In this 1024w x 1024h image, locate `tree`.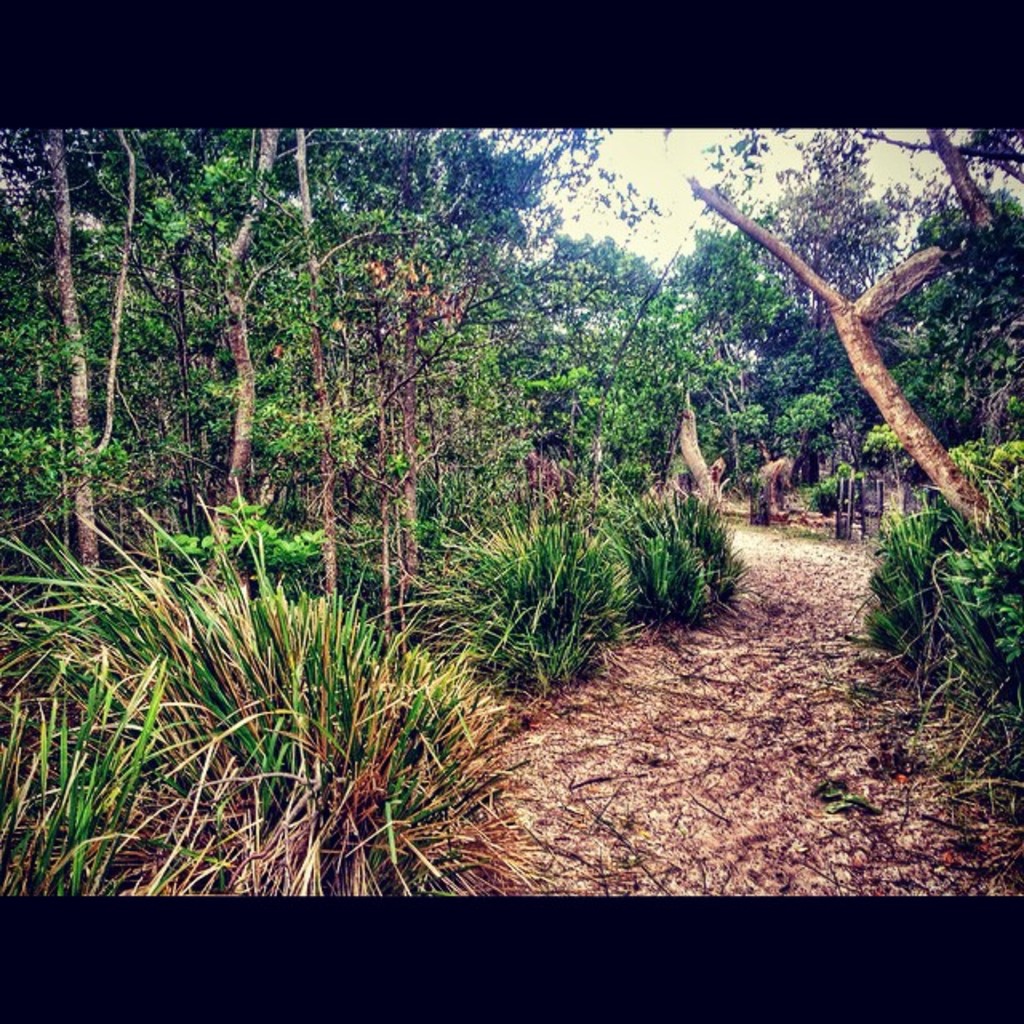
Bounding box: [664,214,795,398].
